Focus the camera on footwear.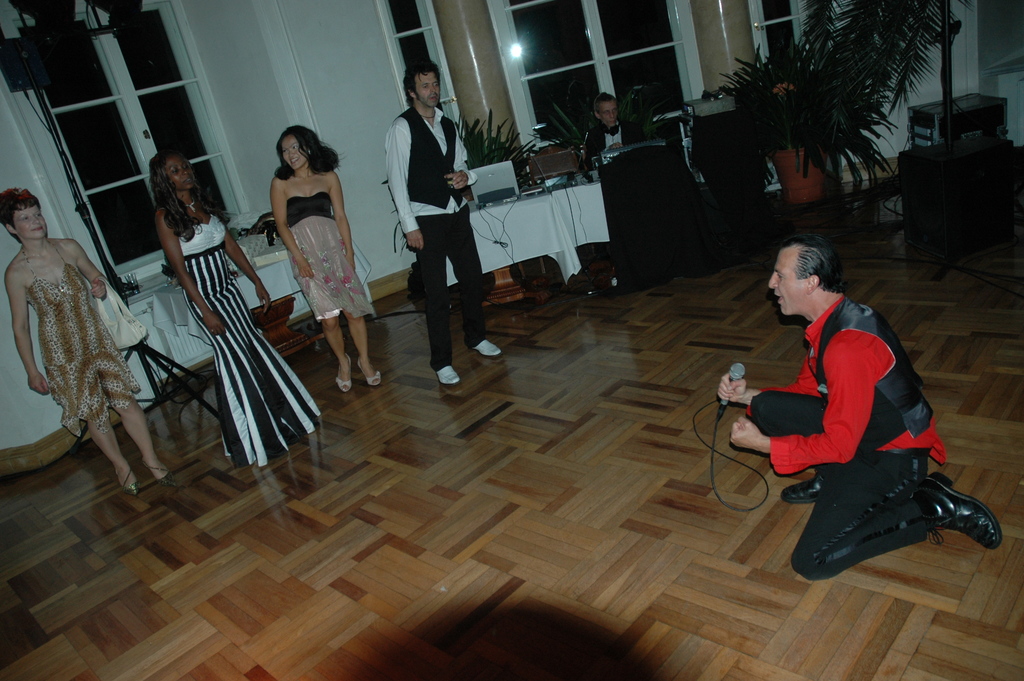
Focus region: 115,464,141,500.
